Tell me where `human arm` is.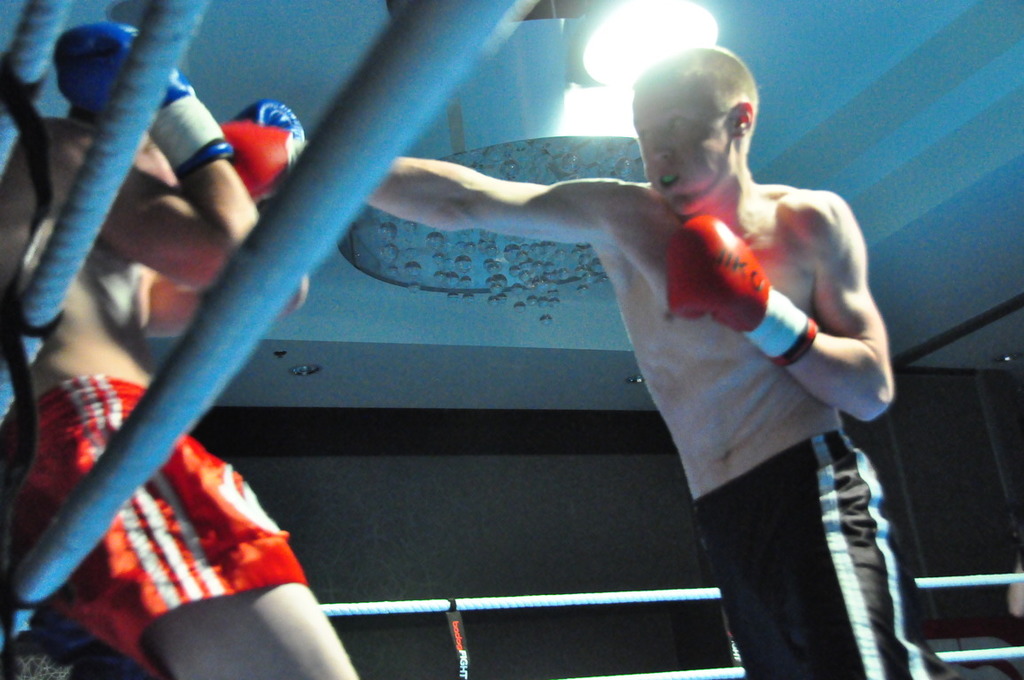
`human arm` is at l=41, t=0, r=322, b=319.
